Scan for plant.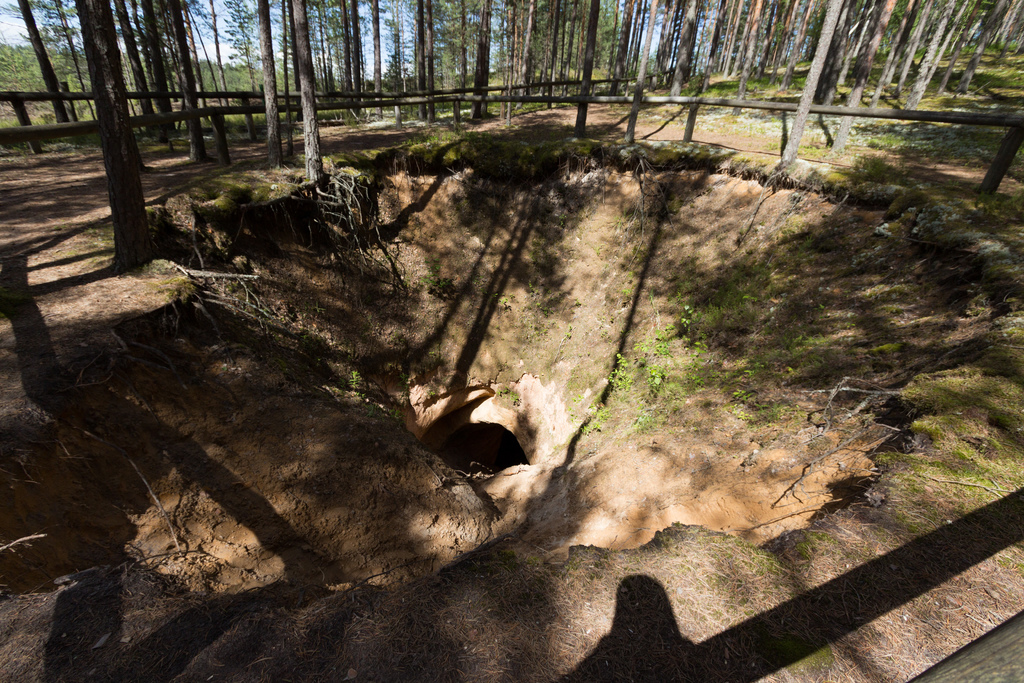
Scan result: bbox=(785, 361, 799, 374).
